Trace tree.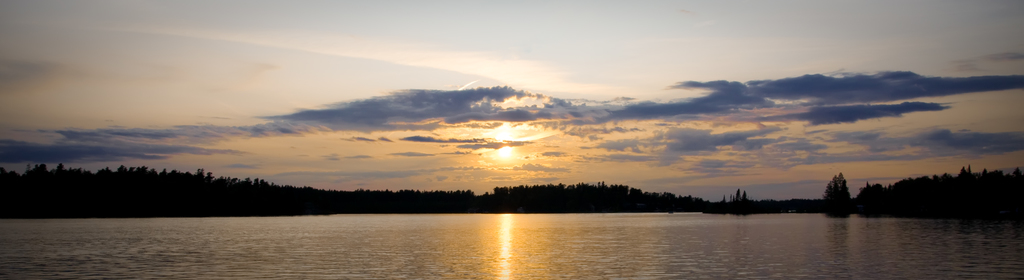
Traced to l=817, t=170, r=855, b=216.
